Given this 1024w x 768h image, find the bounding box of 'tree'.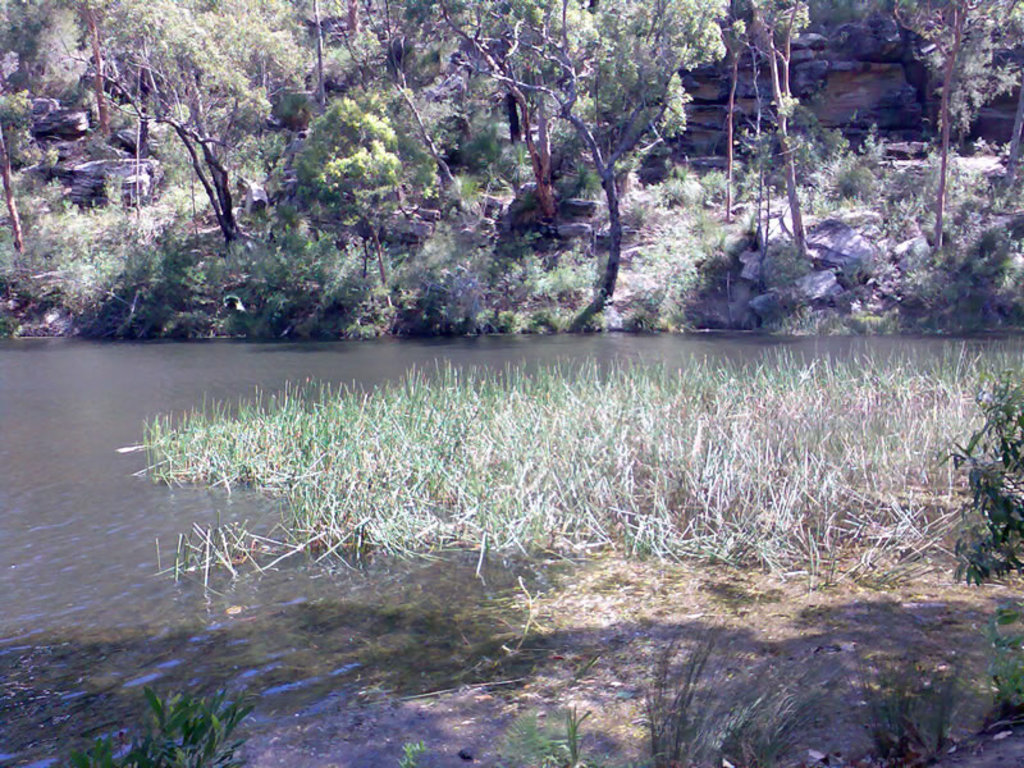
pyautogui.locateOnScreen(904, 0, 1023, 179).
